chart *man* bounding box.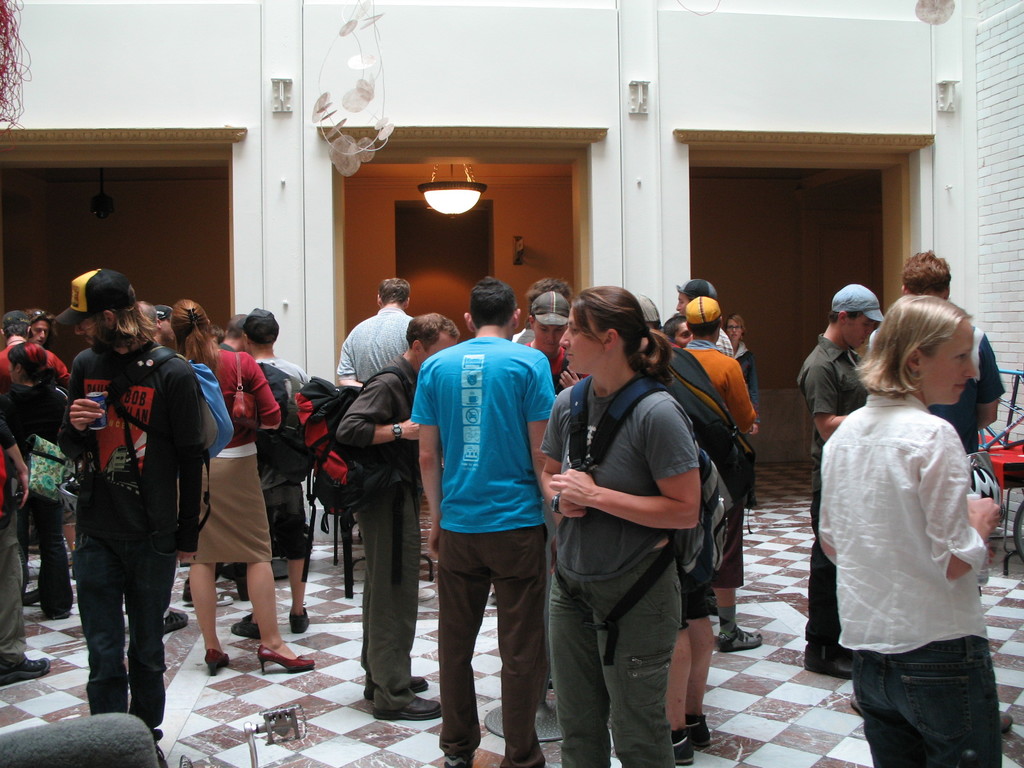
Charted: l=176, t=312, r=249, b=604.
